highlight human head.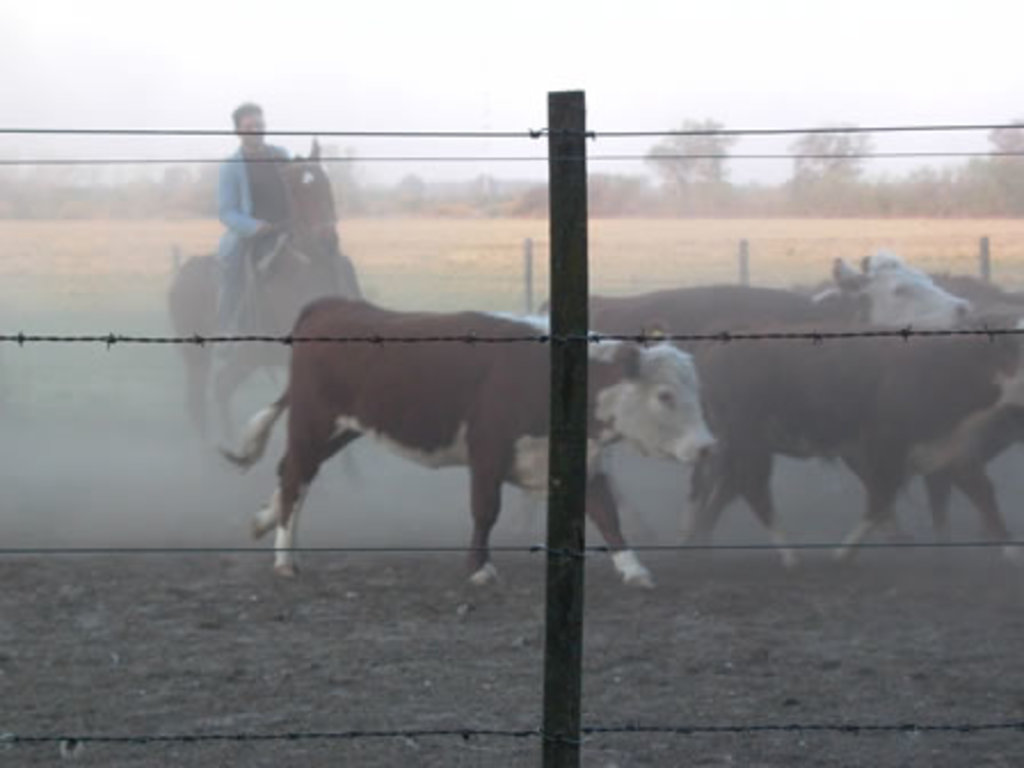
Highlighted region: box=[233, 105, 265, 146].
